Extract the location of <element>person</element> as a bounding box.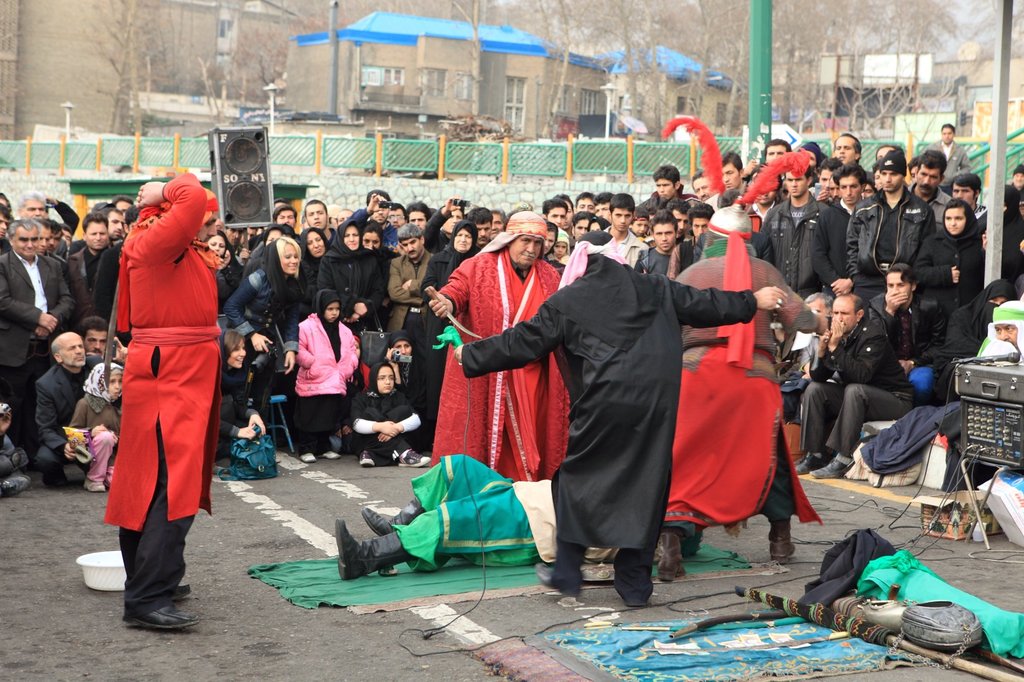
376,326,422,379.
